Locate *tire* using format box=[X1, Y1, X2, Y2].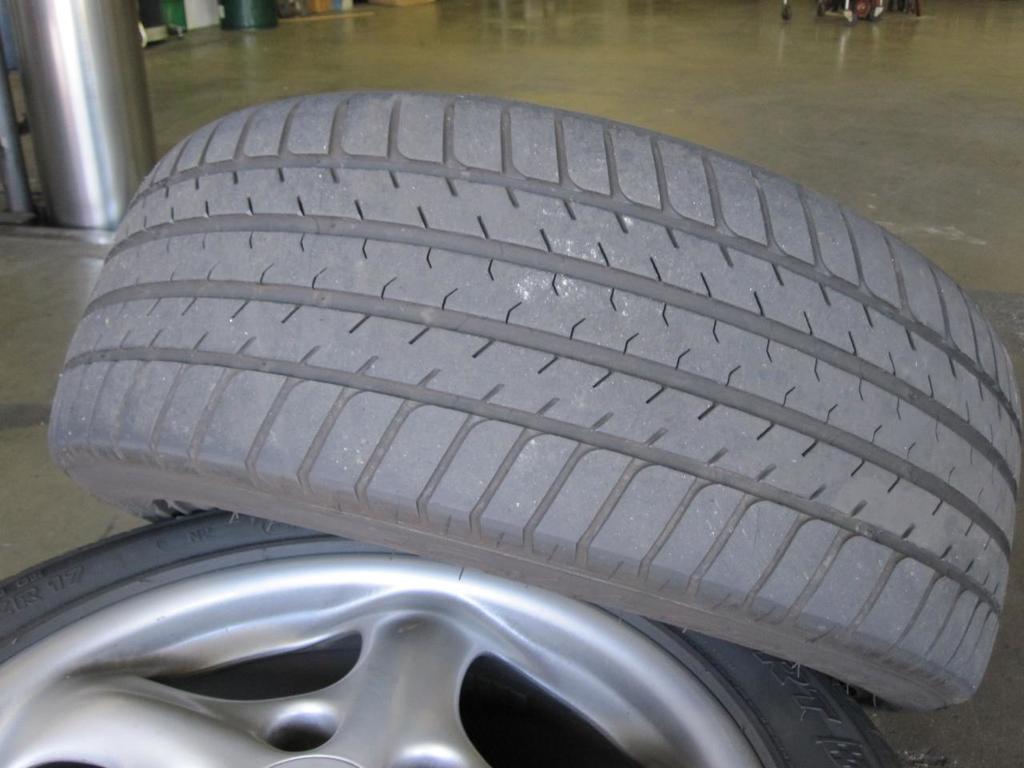
box=[866, 8, 880, 22].
